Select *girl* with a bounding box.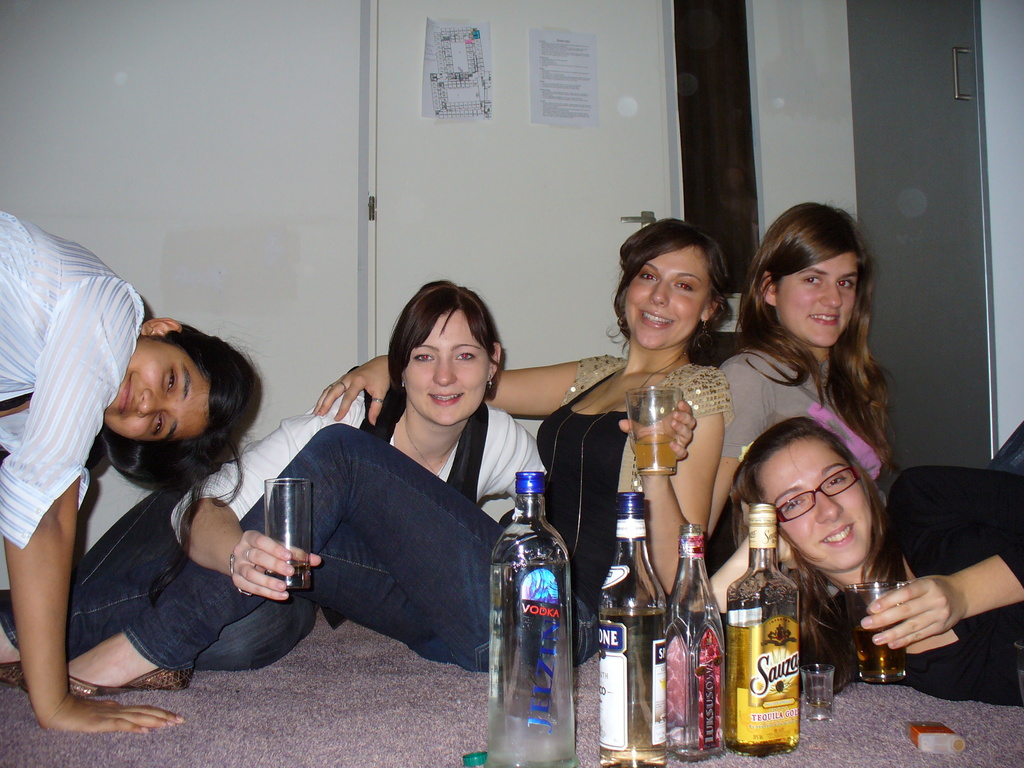
<box>2,210,258,728</box>.
